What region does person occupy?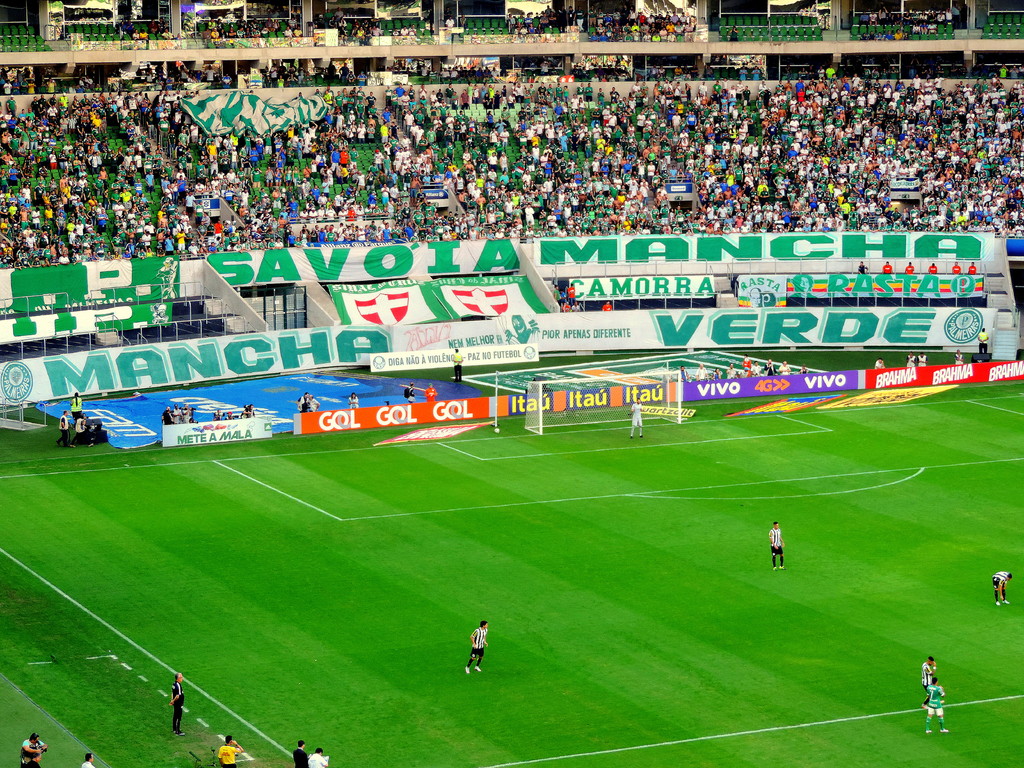
crop(627, 399, 652, 442).
